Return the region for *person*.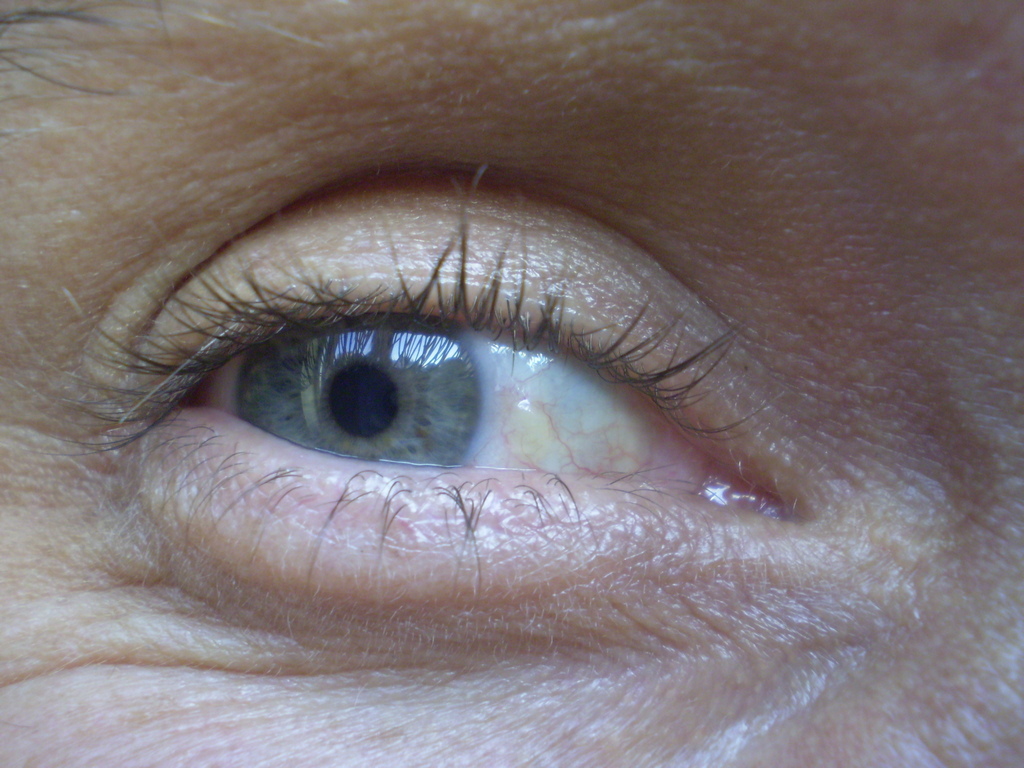
[0,2,1023,767].
